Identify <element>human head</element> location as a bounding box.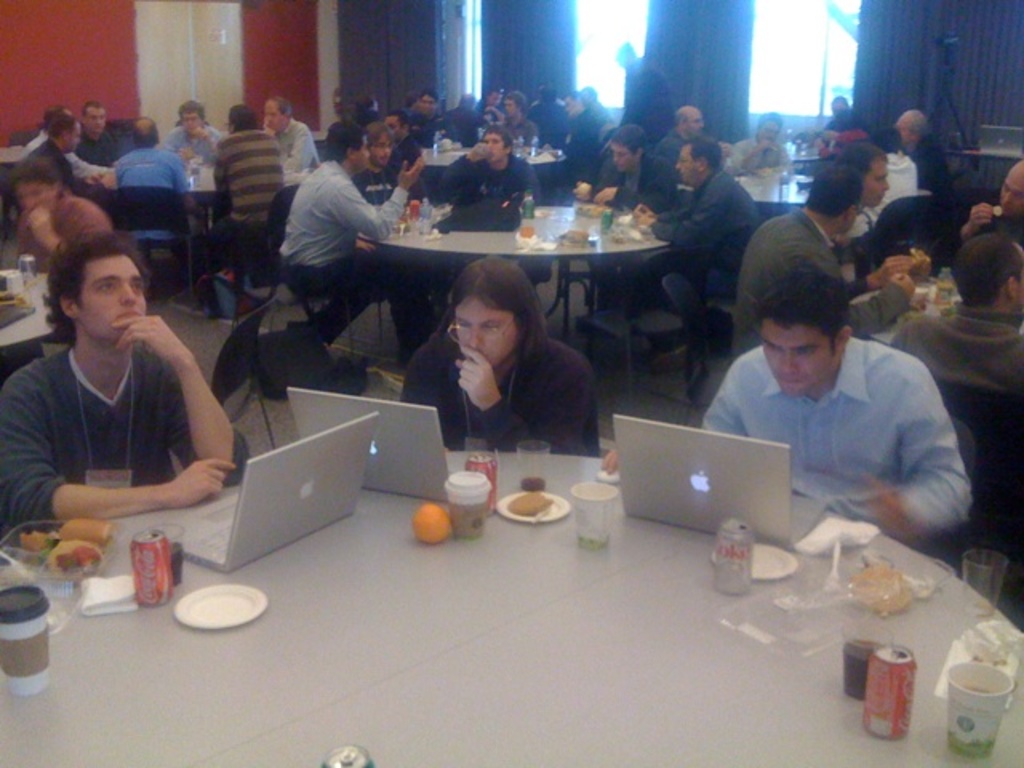
(824,93,846,117).
